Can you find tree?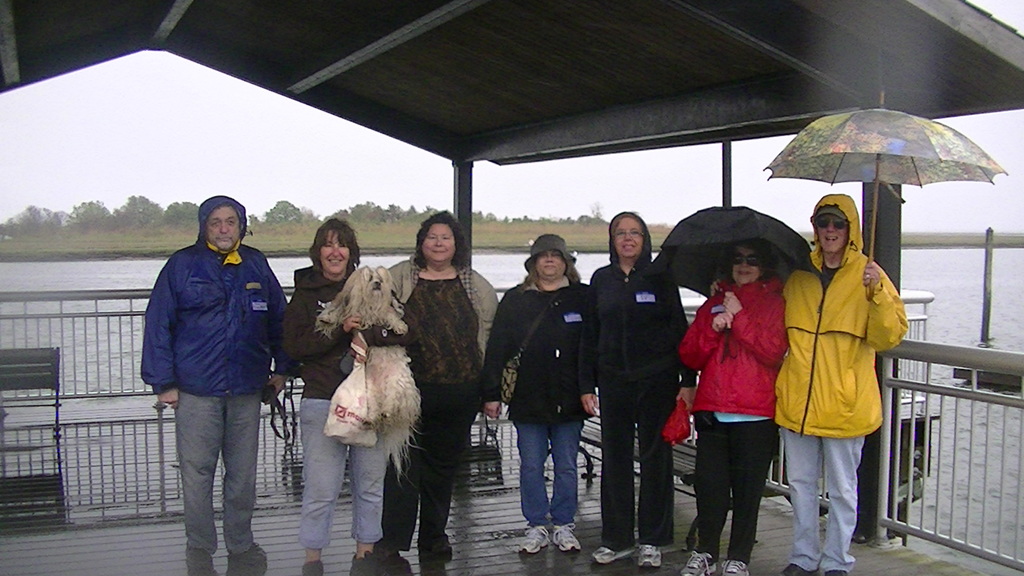
Yes, bounding box: pyautogui.locateOnScreen(343, 202, 382, 221).
